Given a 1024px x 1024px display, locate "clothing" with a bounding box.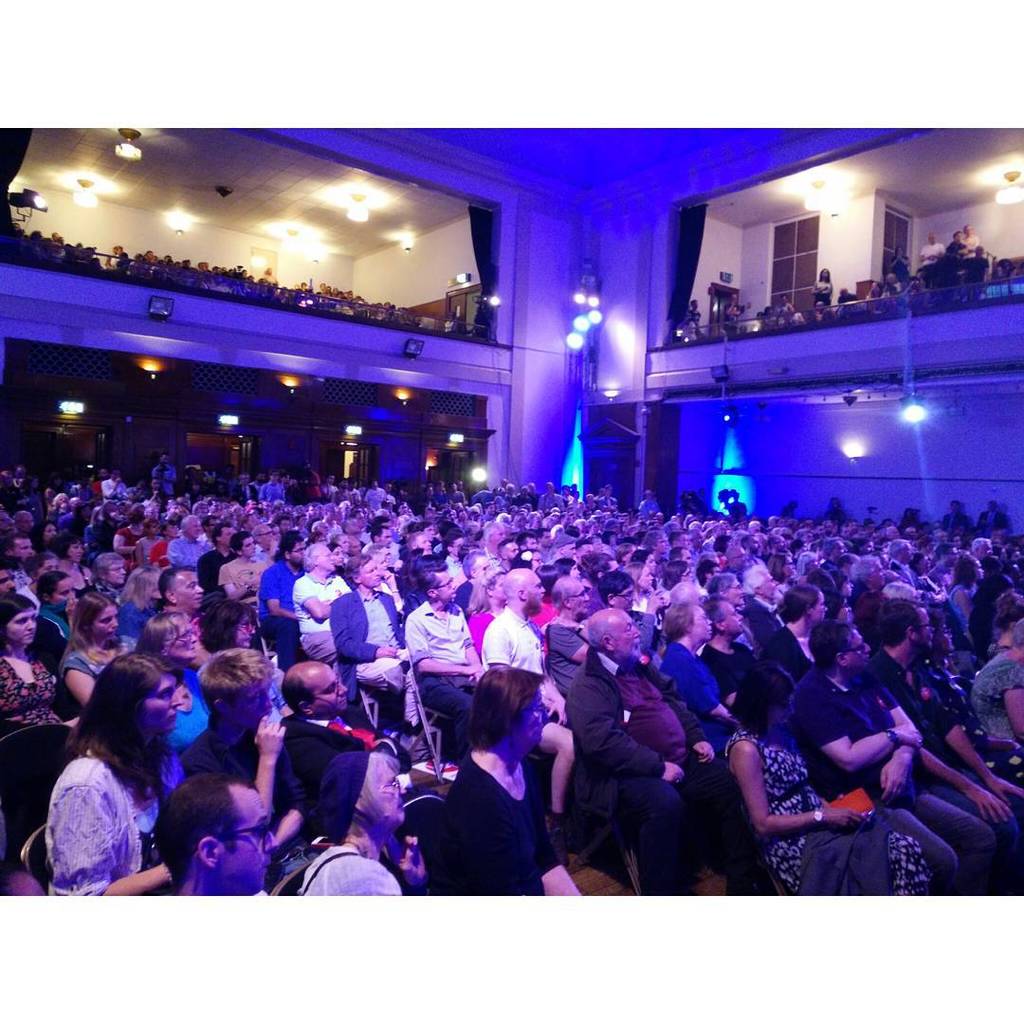
Located: x1=785, y1=659, x2=907, y2=779.
